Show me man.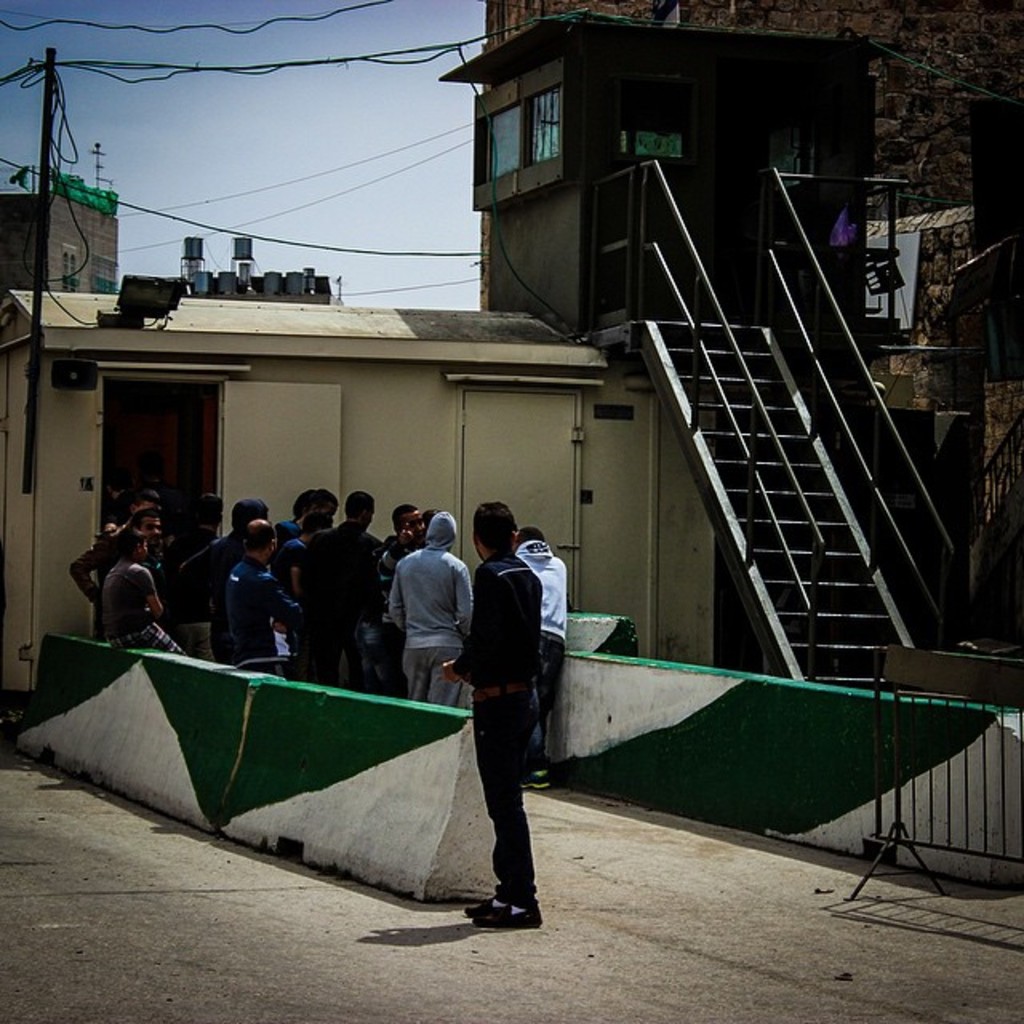
man is here: 64 509 165 630.
